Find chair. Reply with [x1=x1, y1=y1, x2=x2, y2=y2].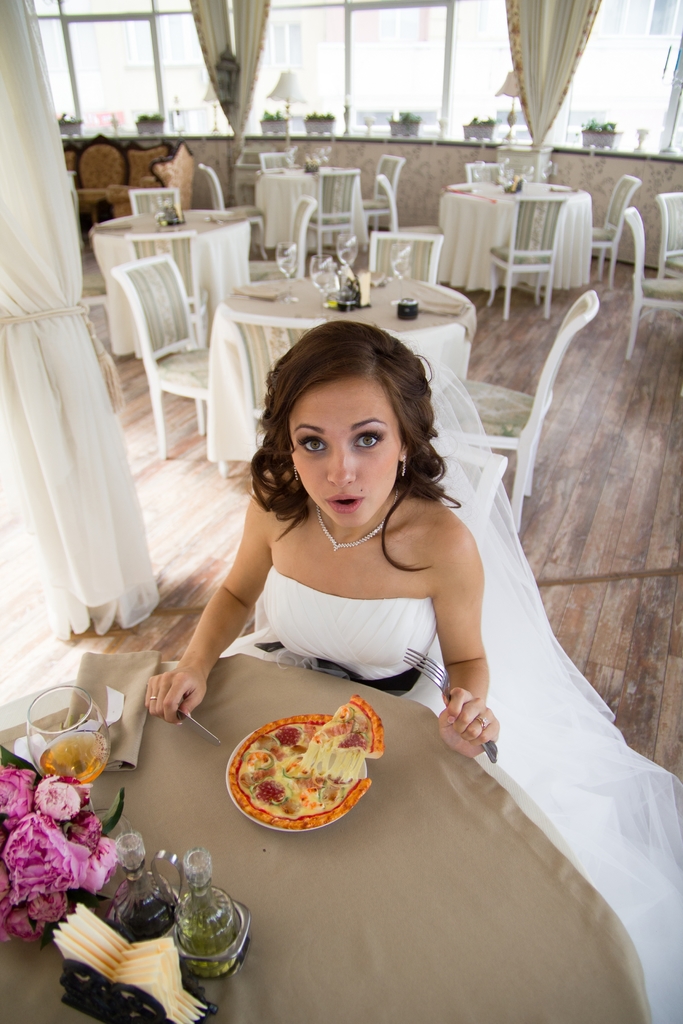
[x1=430, y1=436, x2=502, y2=520].
